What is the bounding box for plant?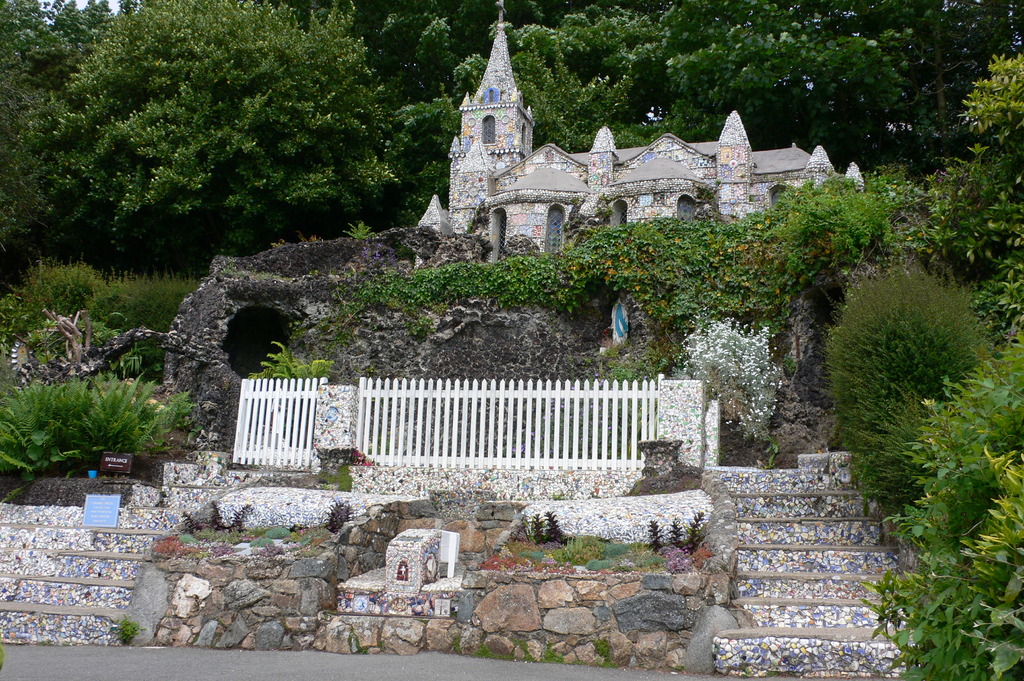
(x1=321, y1=502, x2=355, y2=533).
